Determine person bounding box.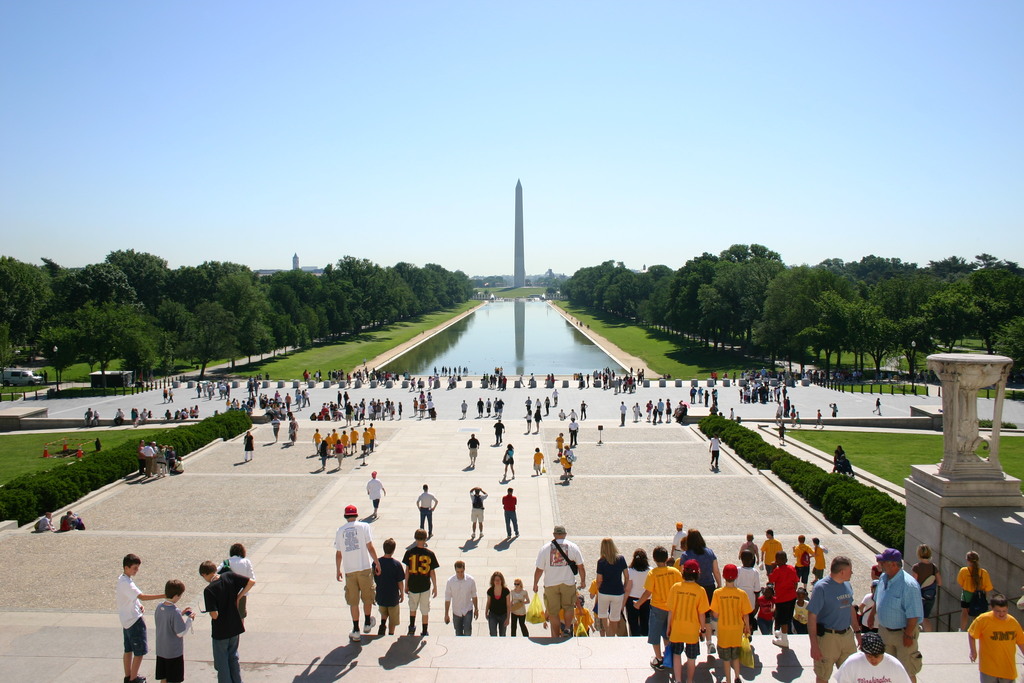
Determined: select_region(911, 542, 942, 618).
